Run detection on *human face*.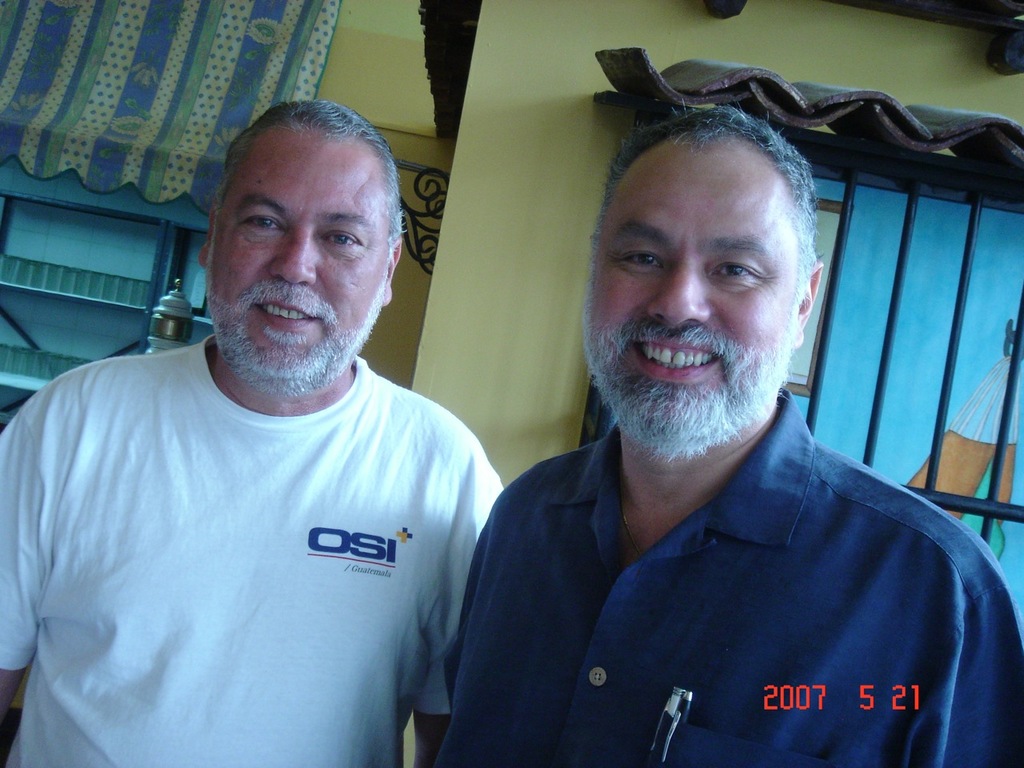
Result: locate(586, 152, 796, 396).
